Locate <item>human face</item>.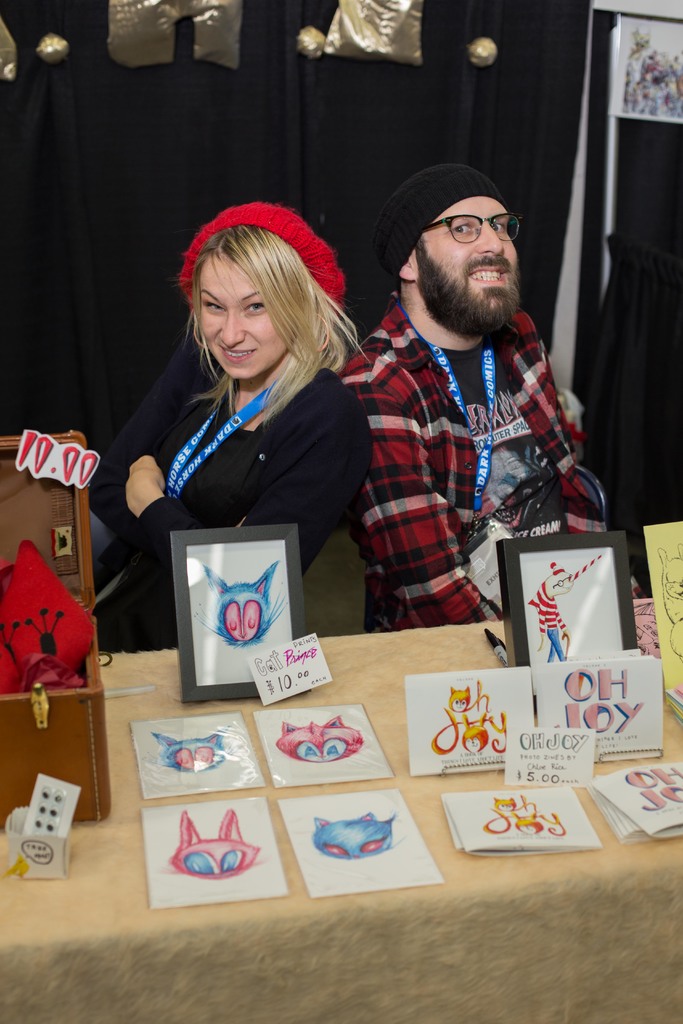
Bounding box: [left=418, top=195, right=523, bottom=330].
